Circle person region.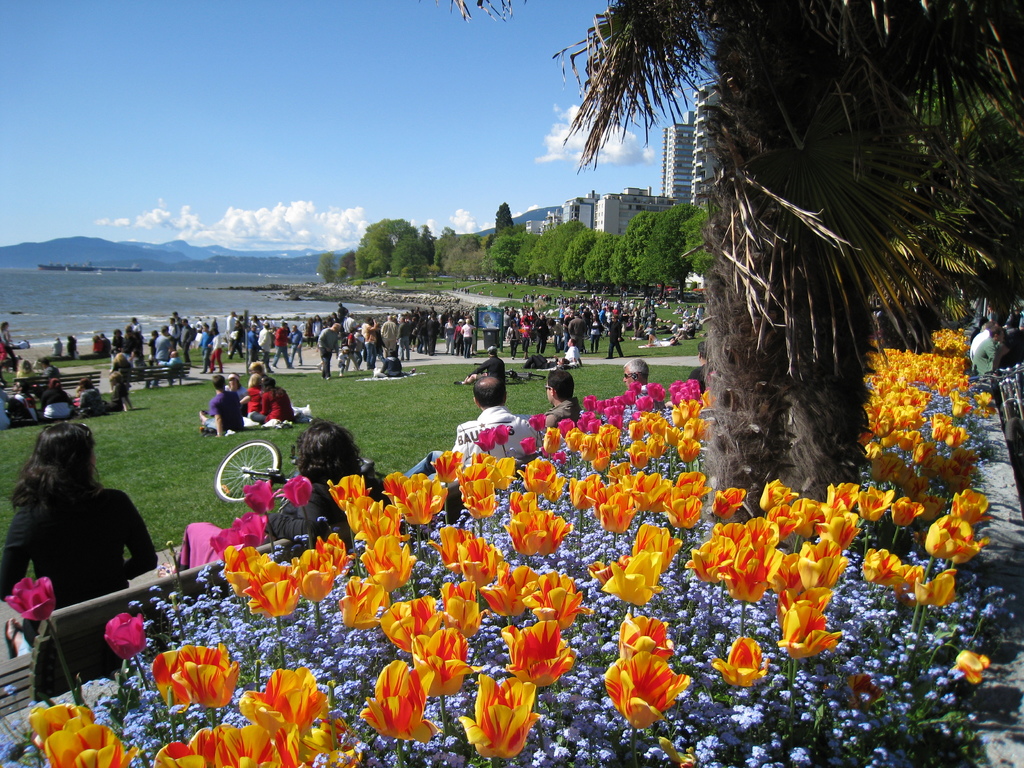
Region: [x1=54, y1=367, x2=70, y2=401].
